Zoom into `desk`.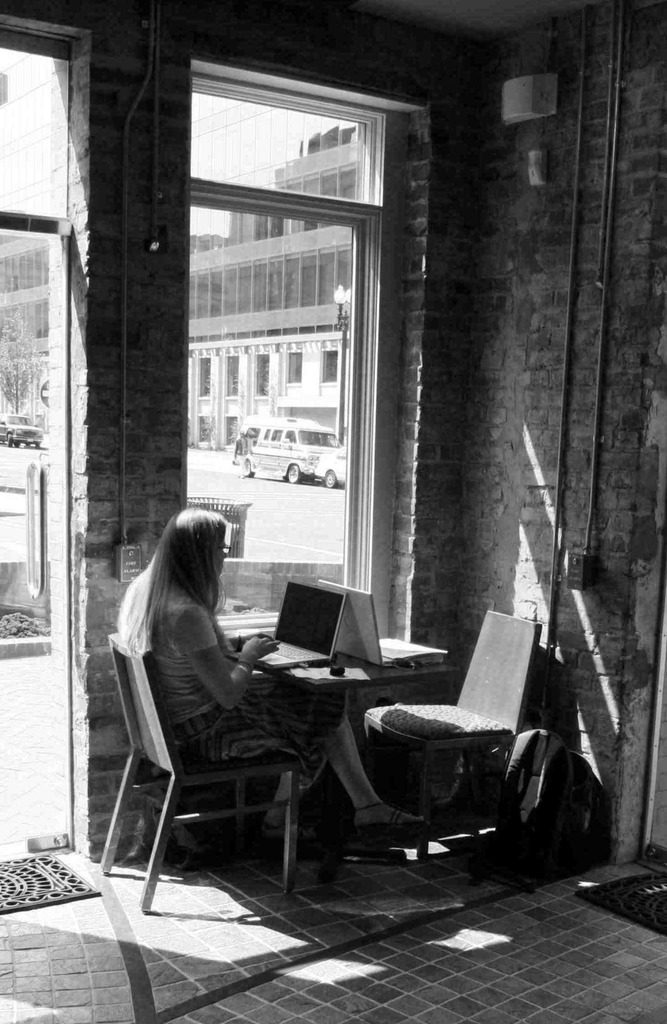
Zoom target: BBox(227, 625, 417, 883).
